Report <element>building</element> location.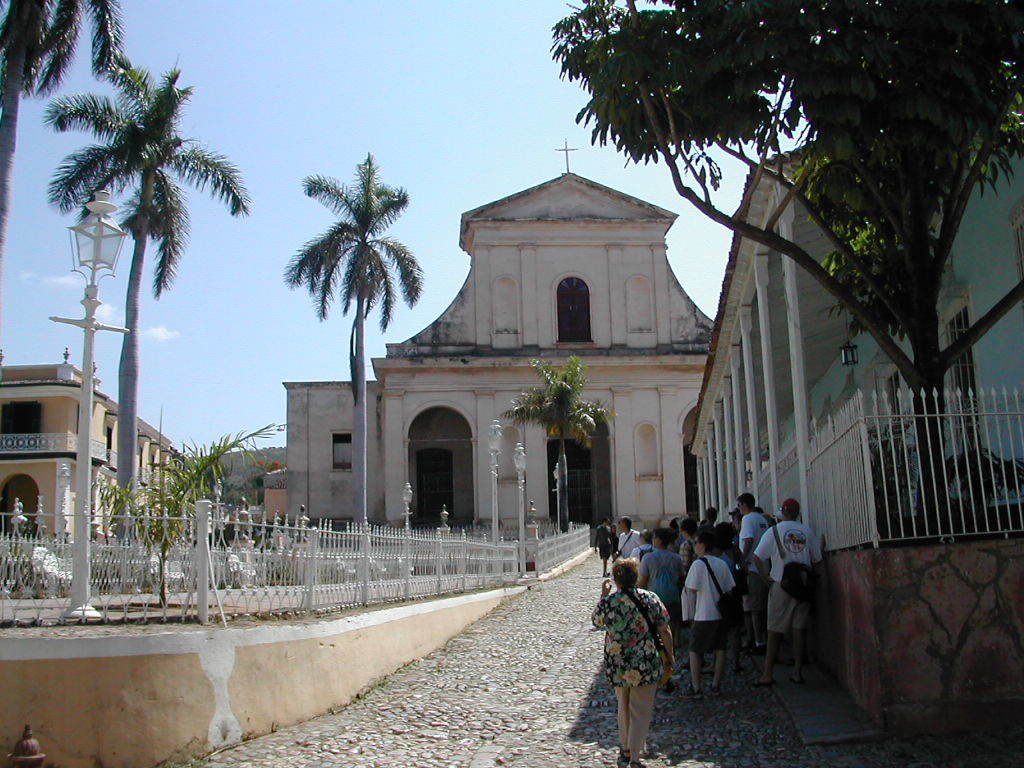
Report: box(283, 138, 721, 540).
